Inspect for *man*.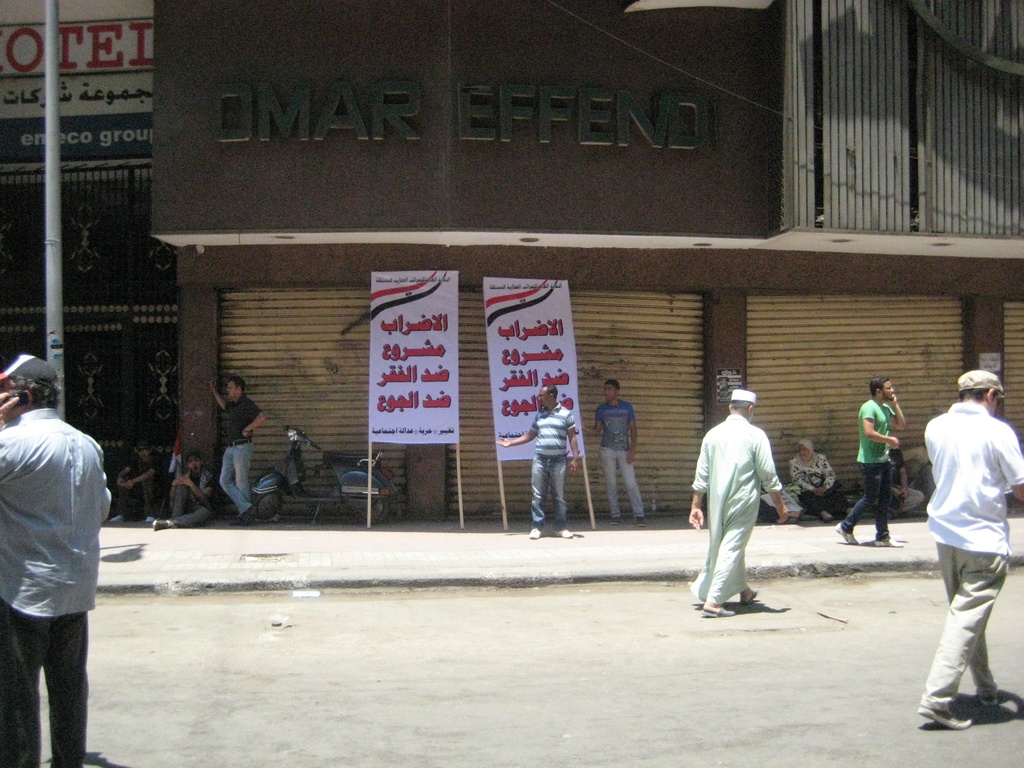
Inspection: pyautogui.locateOnScreen(149, 451, 247, 532).
